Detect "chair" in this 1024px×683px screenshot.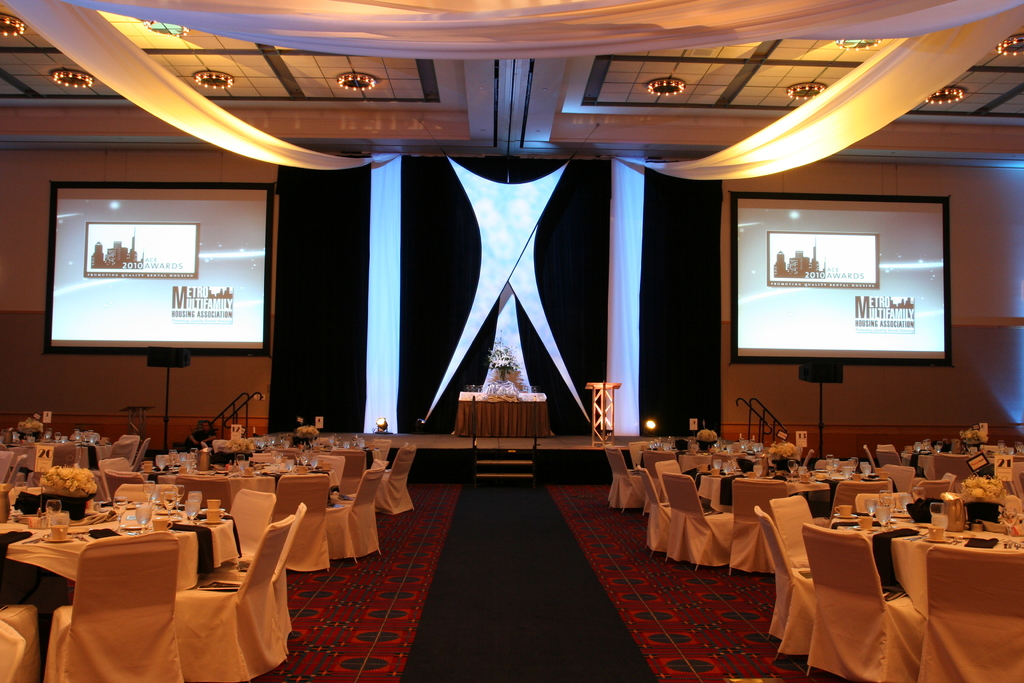
Detection: Rect(850, 493, 905, 517).
